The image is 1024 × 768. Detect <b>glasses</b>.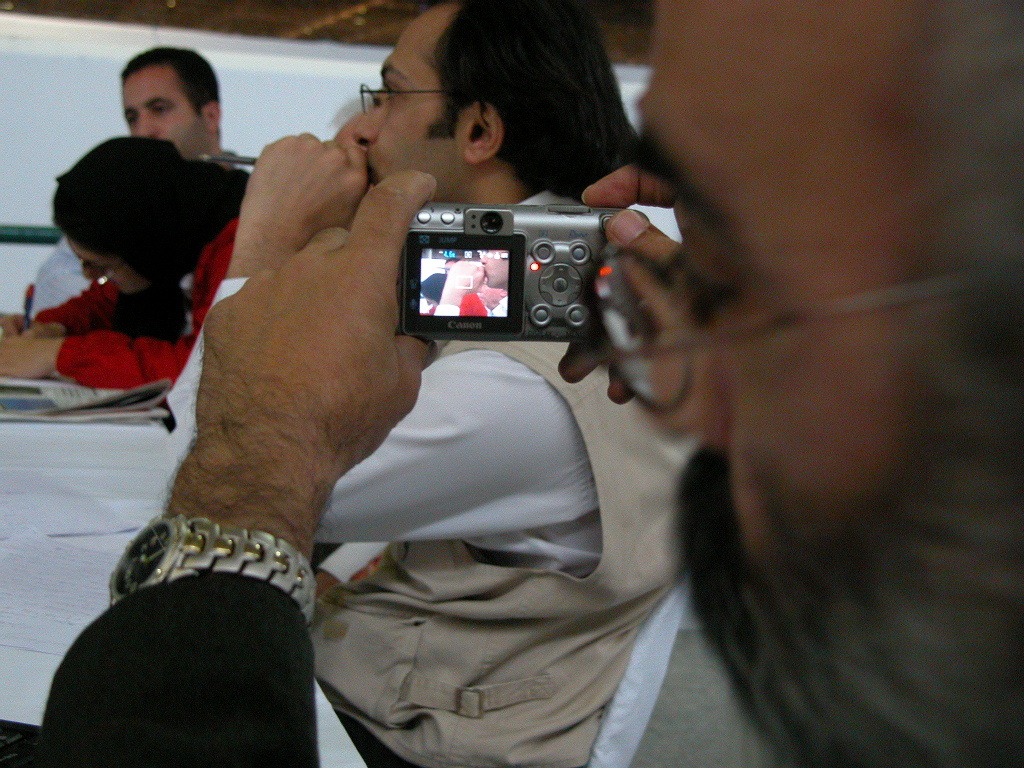
Detection: locate(356, 80, 455, 113).
